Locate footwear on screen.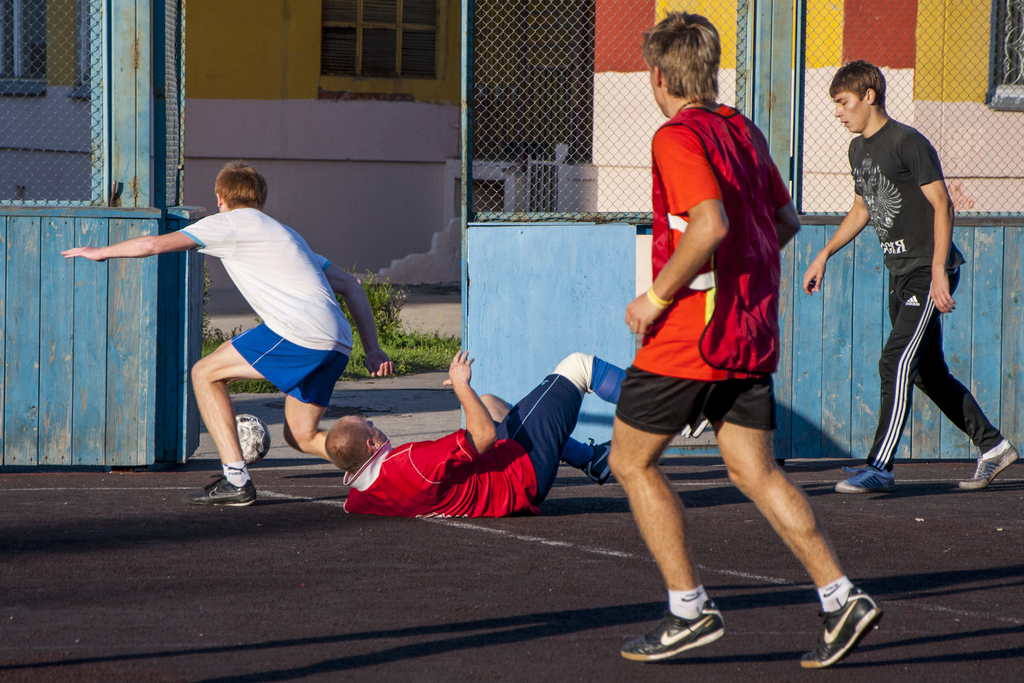
On screen at crop(963, 440, 1018, 488).
